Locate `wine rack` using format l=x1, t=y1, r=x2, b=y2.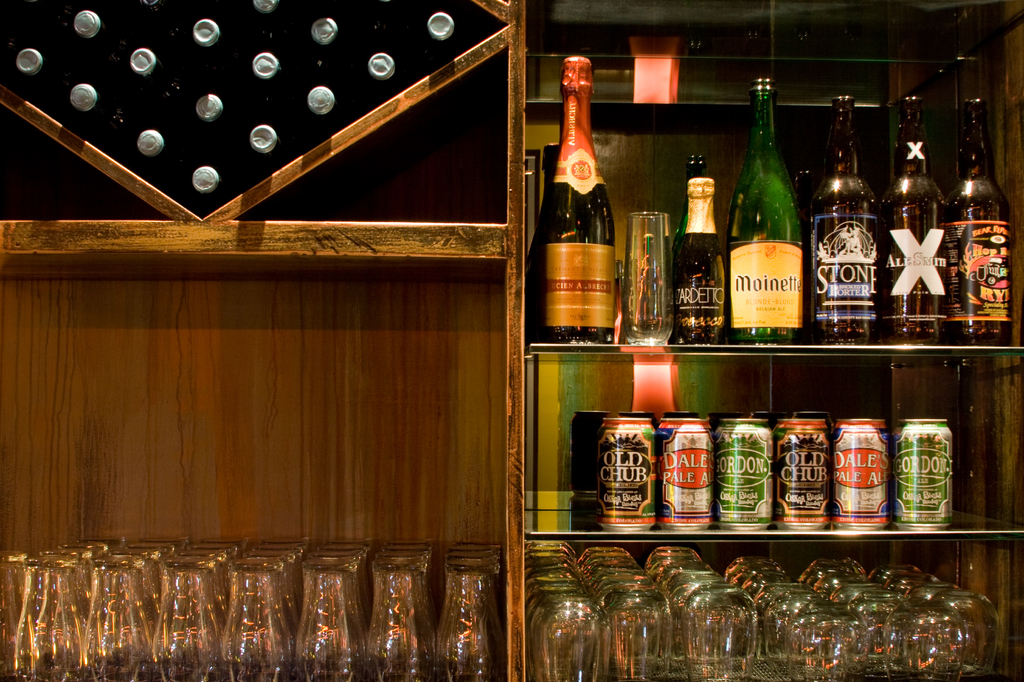
l=525, t=0, r=1023, b=681.
